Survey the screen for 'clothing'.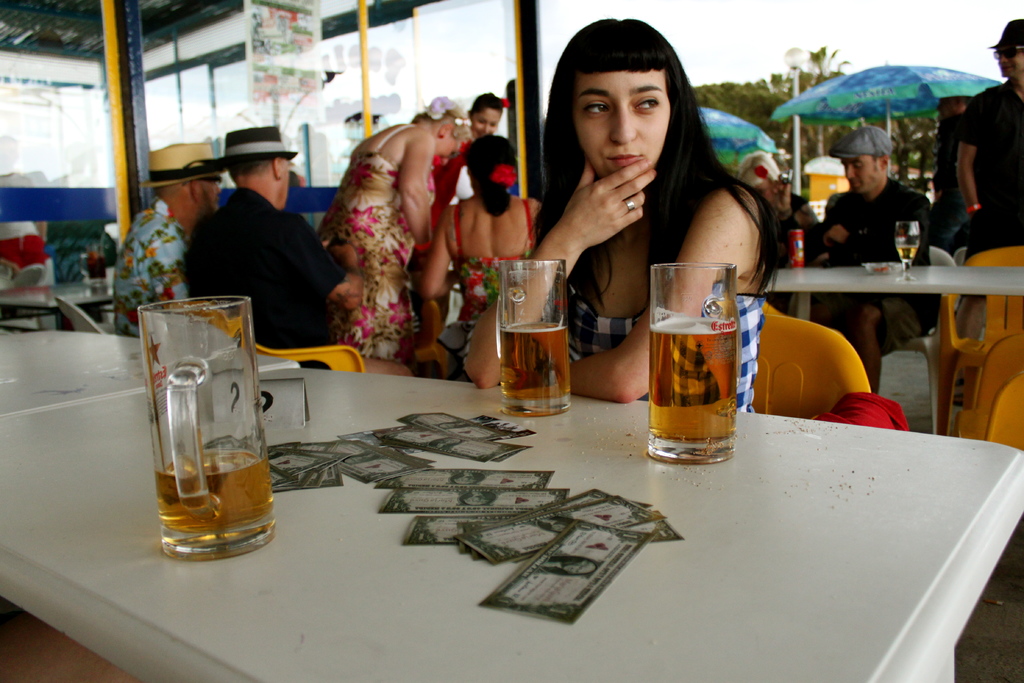
Survey found: (x1=573, y1=277, x2=766, y2=415).
